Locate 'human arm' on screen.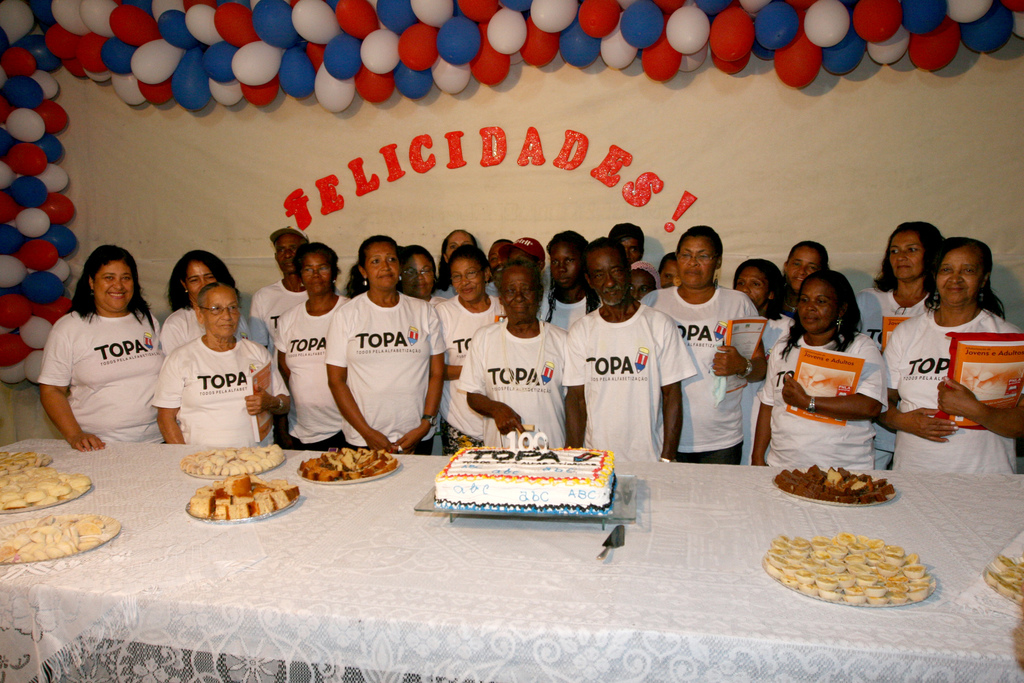
On screen at 33:327:84:456.
